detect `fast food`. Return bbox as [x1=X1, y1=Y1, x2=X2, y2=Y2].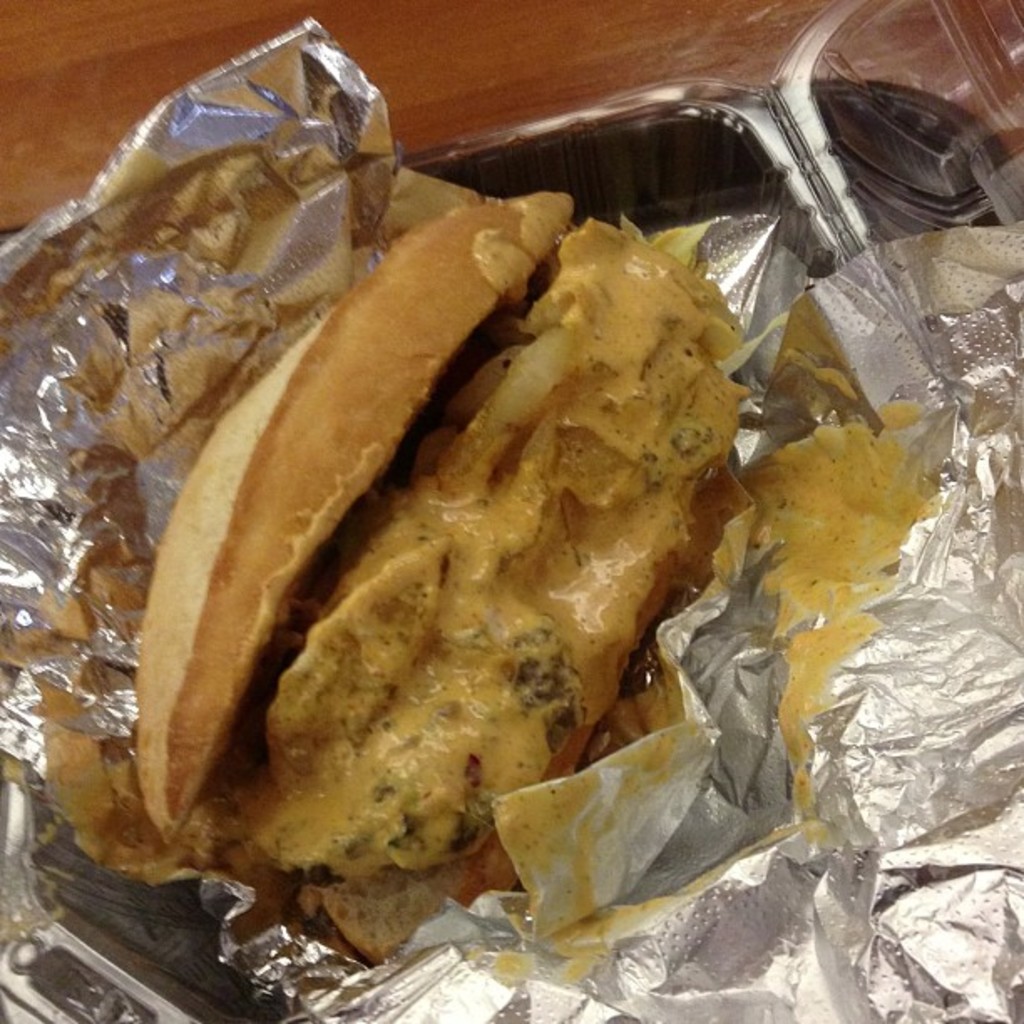
[x1=105, y1=159, x2=758, y2=932].
